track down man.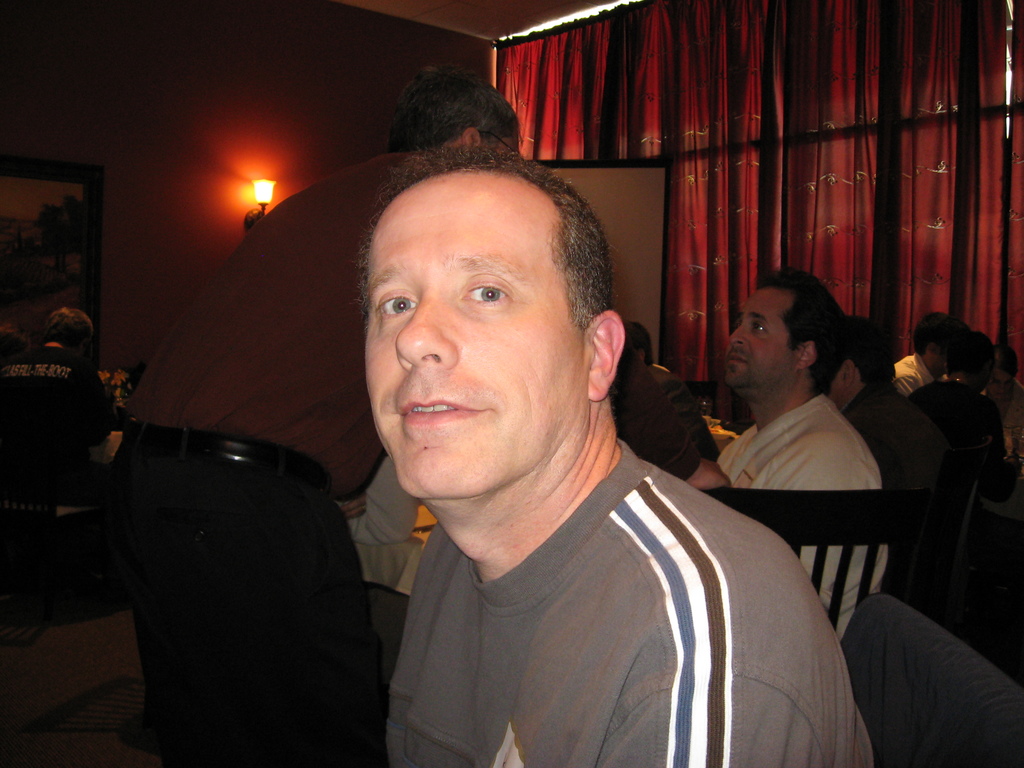
Tracked to [left=893, top=310, right=972, bottom=395].
